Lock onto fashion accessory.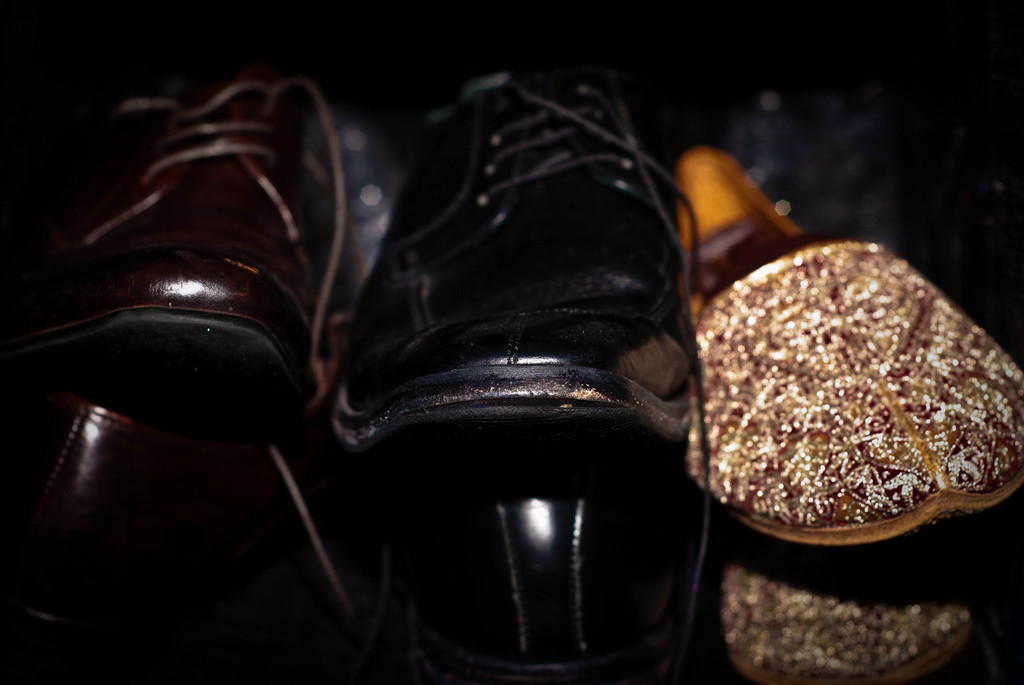
Locked: left=669, top=145, right=1023, bottom=554.
